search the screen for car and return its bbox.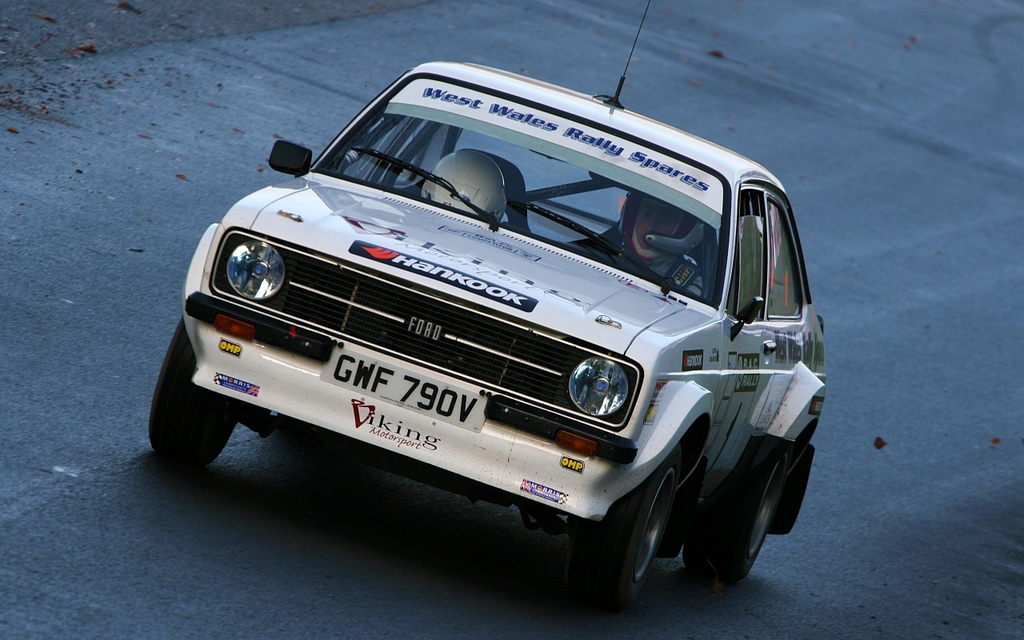
Found: region(146, 0, 832, 622).
